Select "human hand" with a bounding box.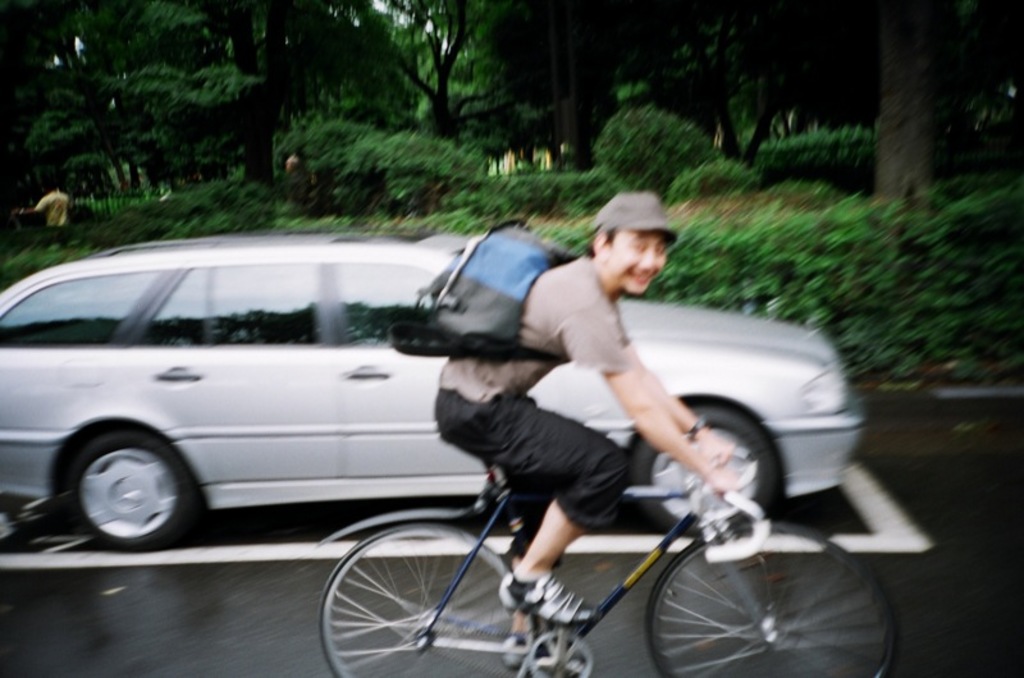
x1=699, y1=426, x2=735, y2=471.
